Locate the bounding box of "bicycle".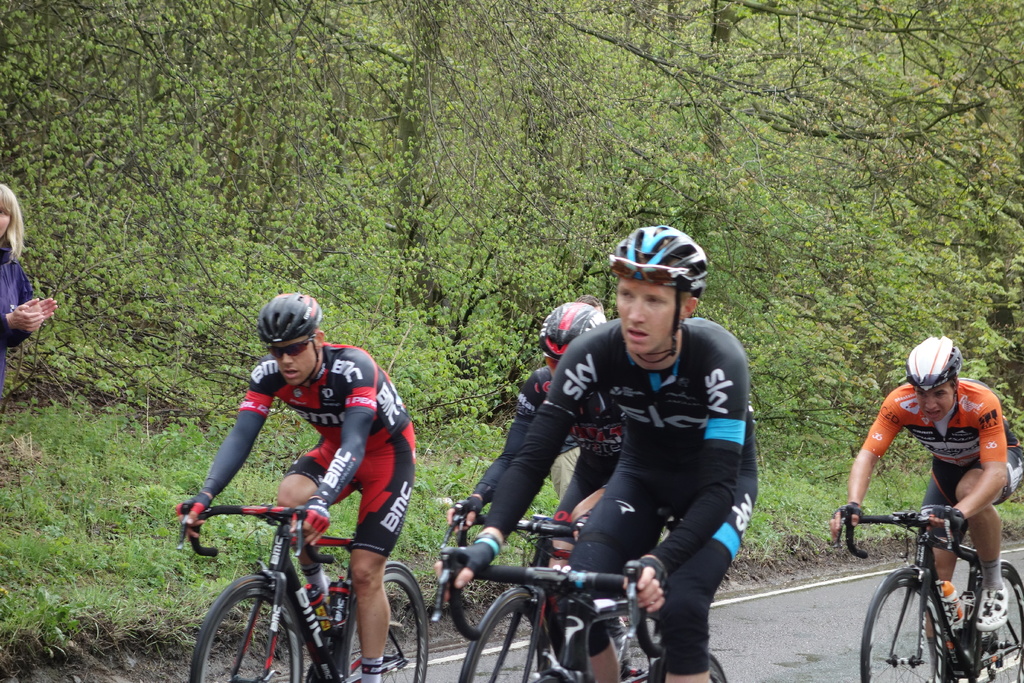
Bounding box: {"x1": 440, "y1": 502, "x2": 653, "y2": 682}.
